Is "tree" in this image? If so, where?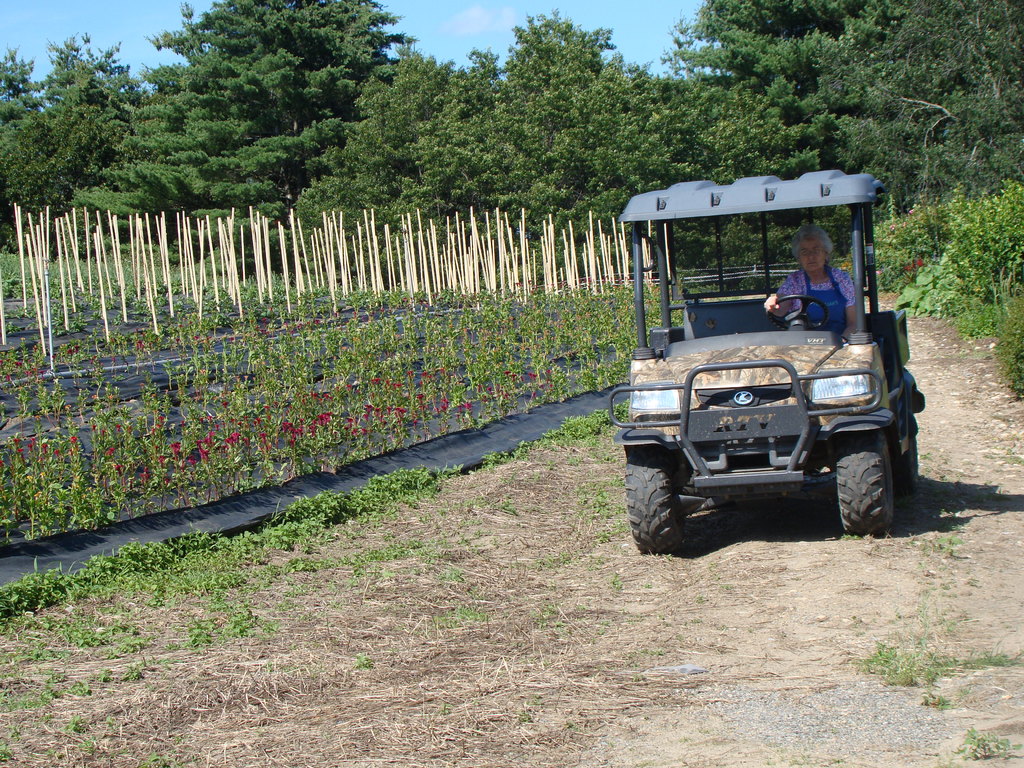
Yes, at <box>0,111,63,232</box>.
